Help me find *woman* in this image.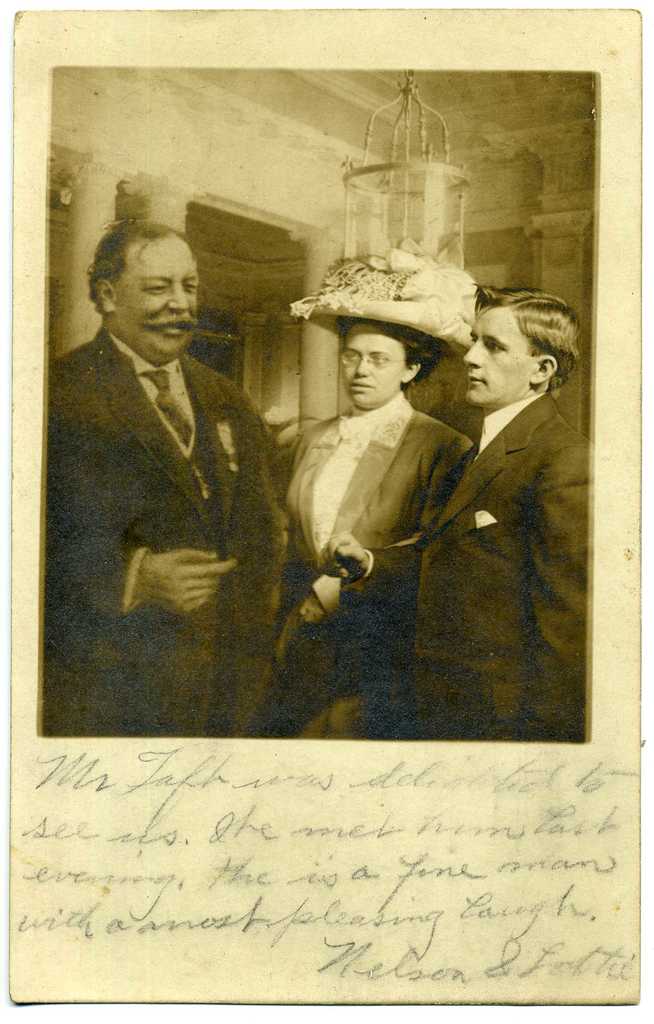
Found it: x1=288 y1=291 x2=494 y2=679.
